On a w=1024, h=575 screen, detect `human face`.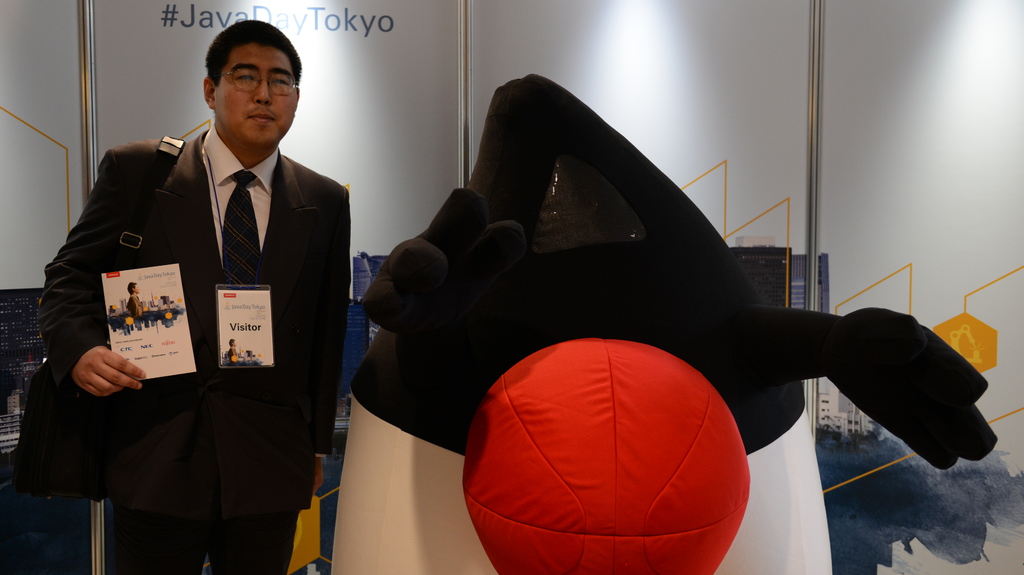
select_region(214, 44, 298, 145).
